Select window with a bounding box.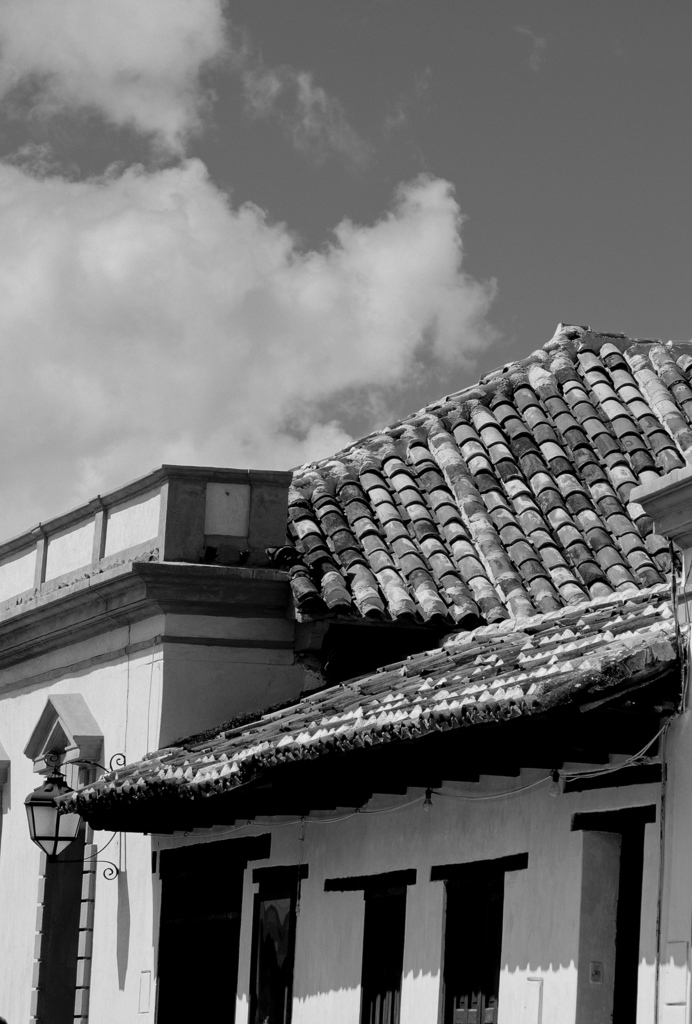
245, 865, 316, 1023.
